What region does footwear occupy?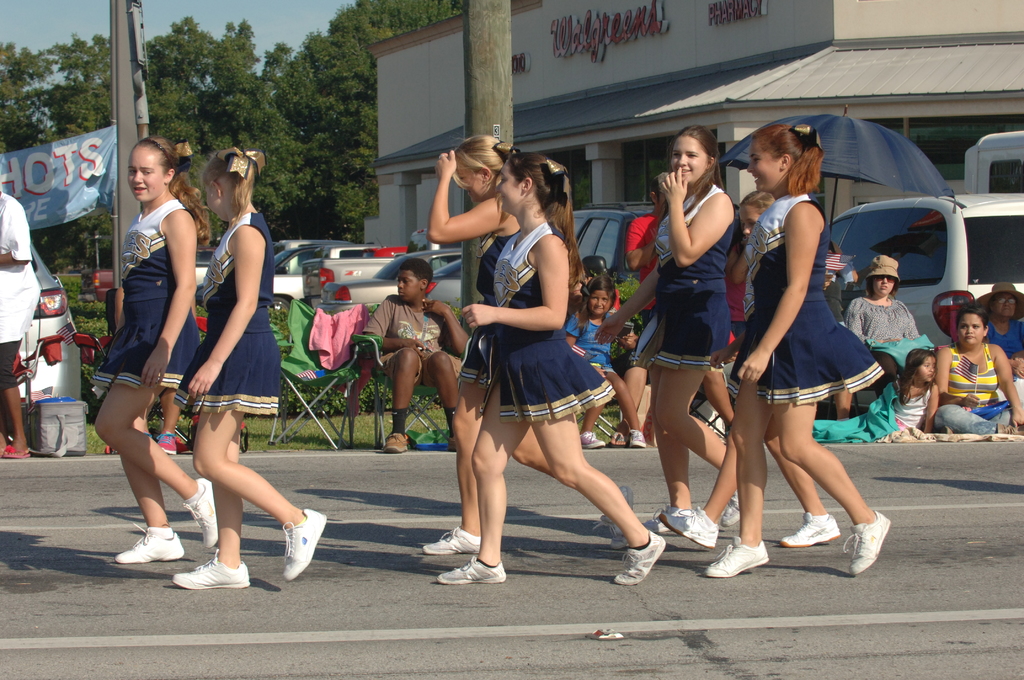
bbox(639, 505, 691, 539).
